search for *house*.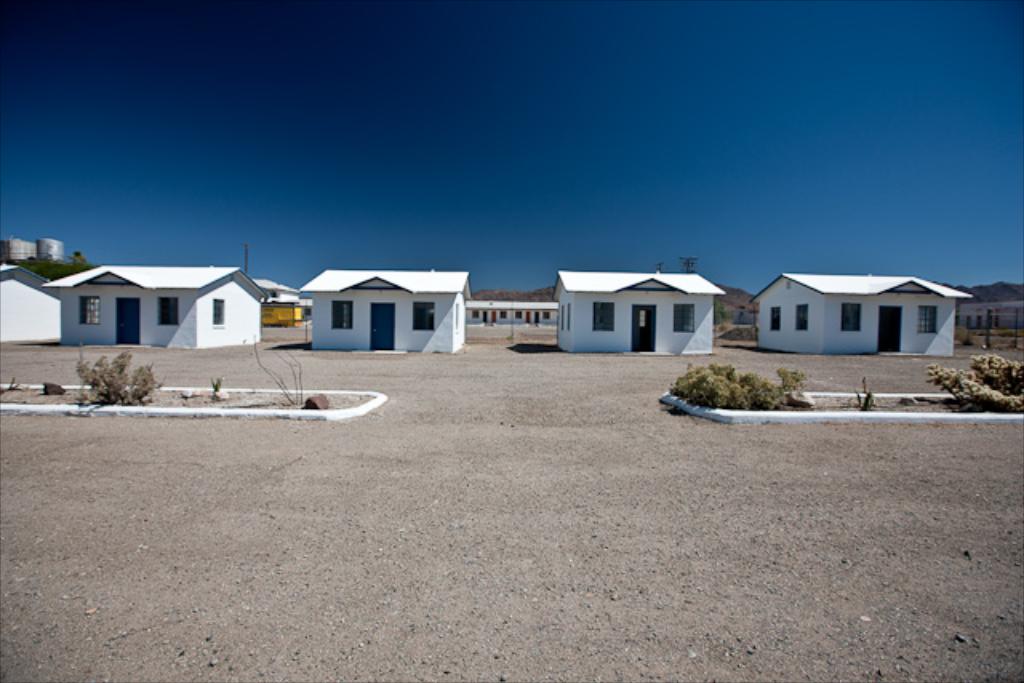
Found at Rect(40, 267, 267, 350).
